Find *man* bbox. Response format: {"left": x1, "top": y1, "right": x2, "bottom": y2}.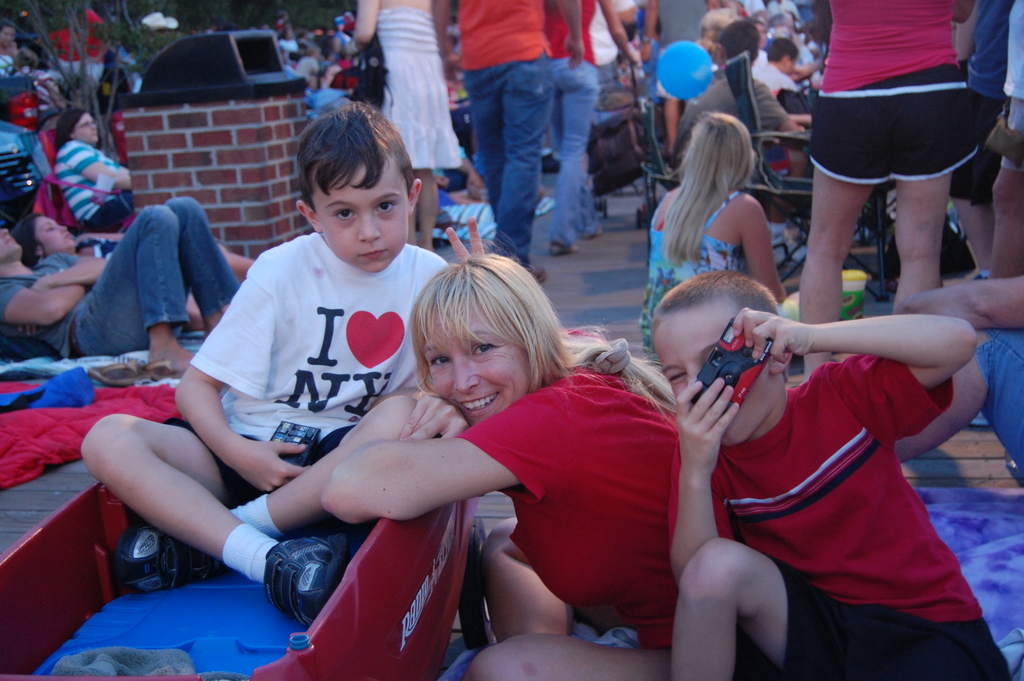
{"left": 655, "top": 7, "right": 740, "bottom": 151}.
